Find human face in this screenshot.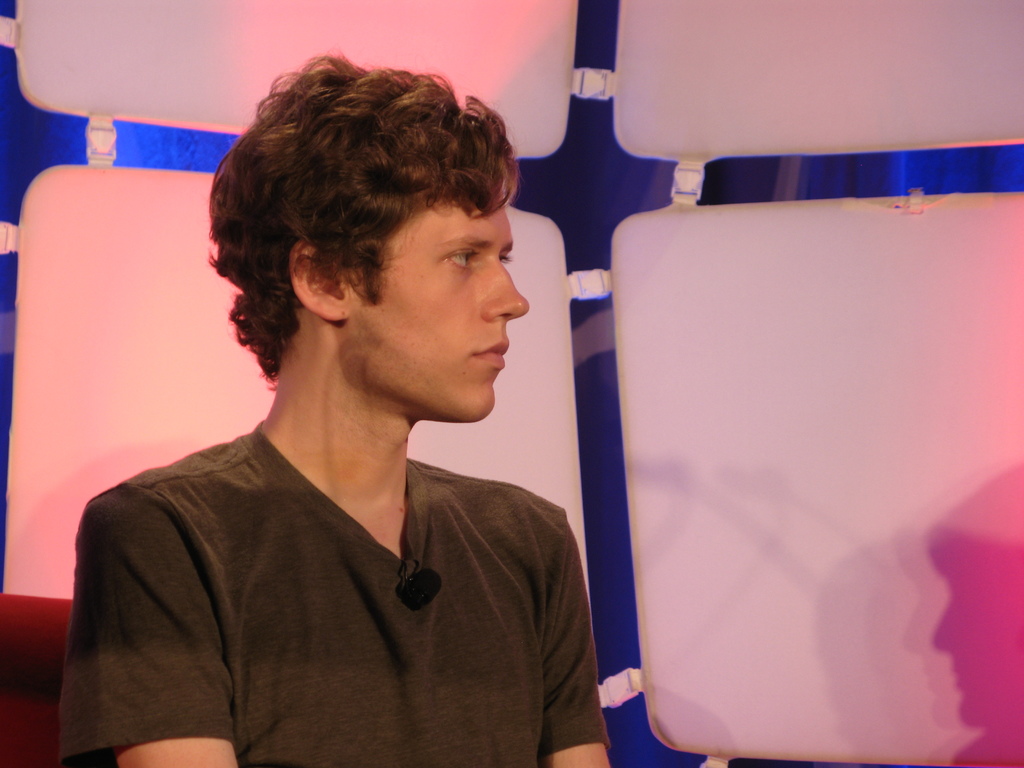
The bounding box for human face is 337,195,529,425.
